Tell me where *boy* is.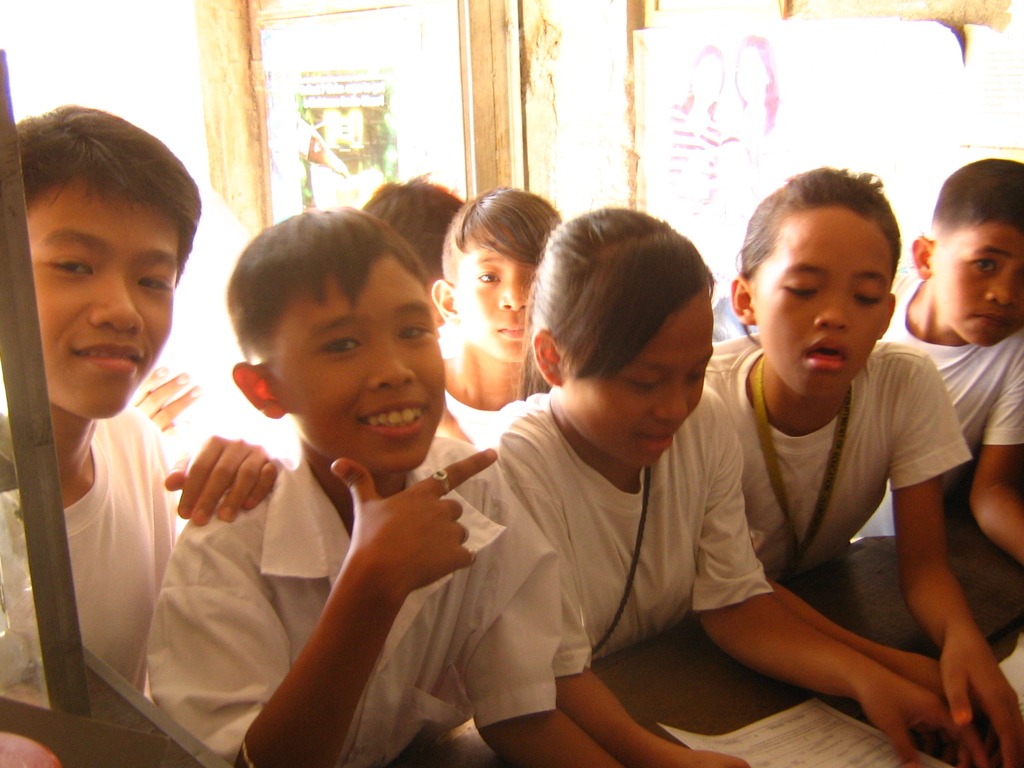
*boy* is at (x1=872, y1=157, x2=1023, y2=566).
